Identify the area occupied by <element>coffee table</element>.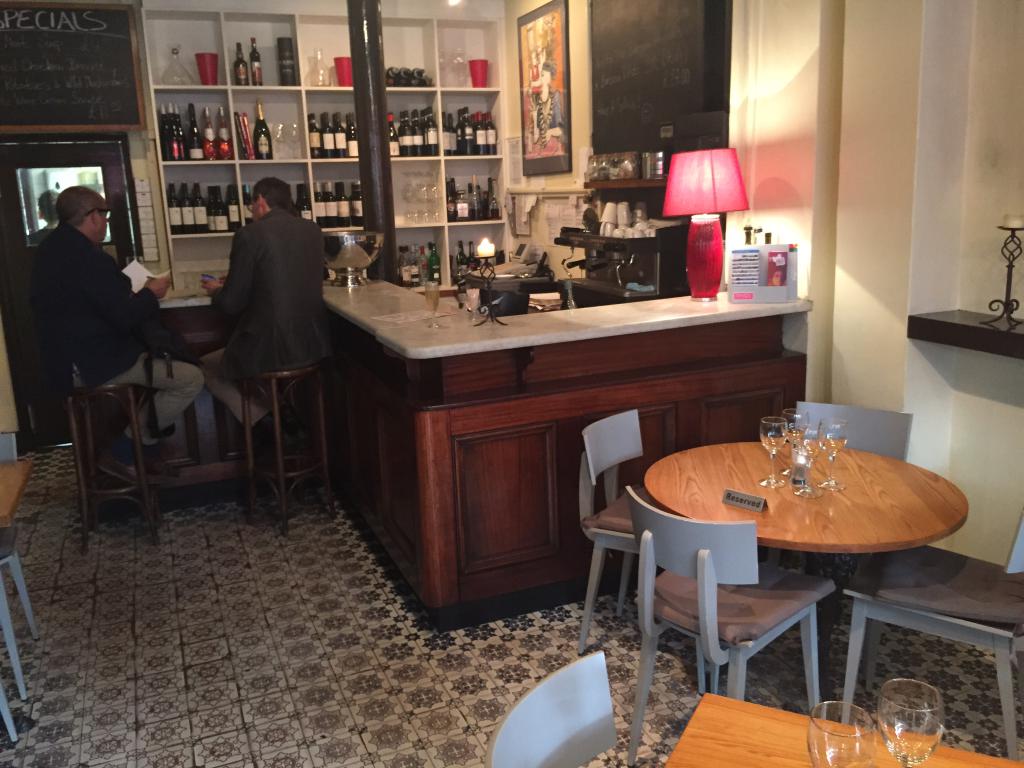
Area: crop(1, 452, 38, 536).
